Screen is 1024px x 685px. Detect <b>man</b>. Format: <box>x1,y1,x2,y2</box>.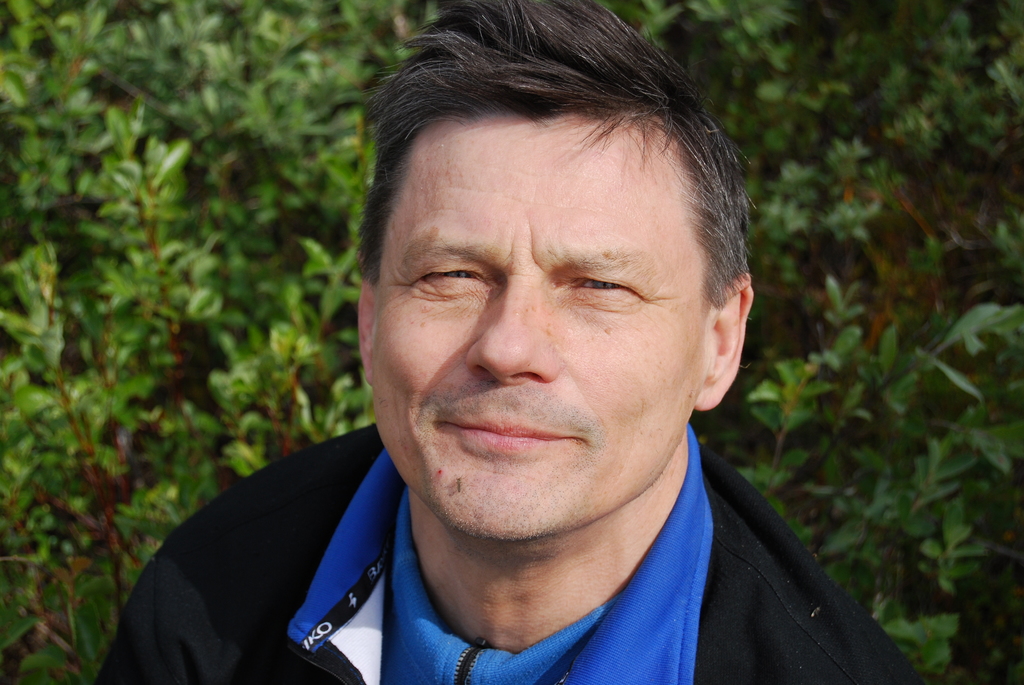
<box>95,0,932,684</box>.
